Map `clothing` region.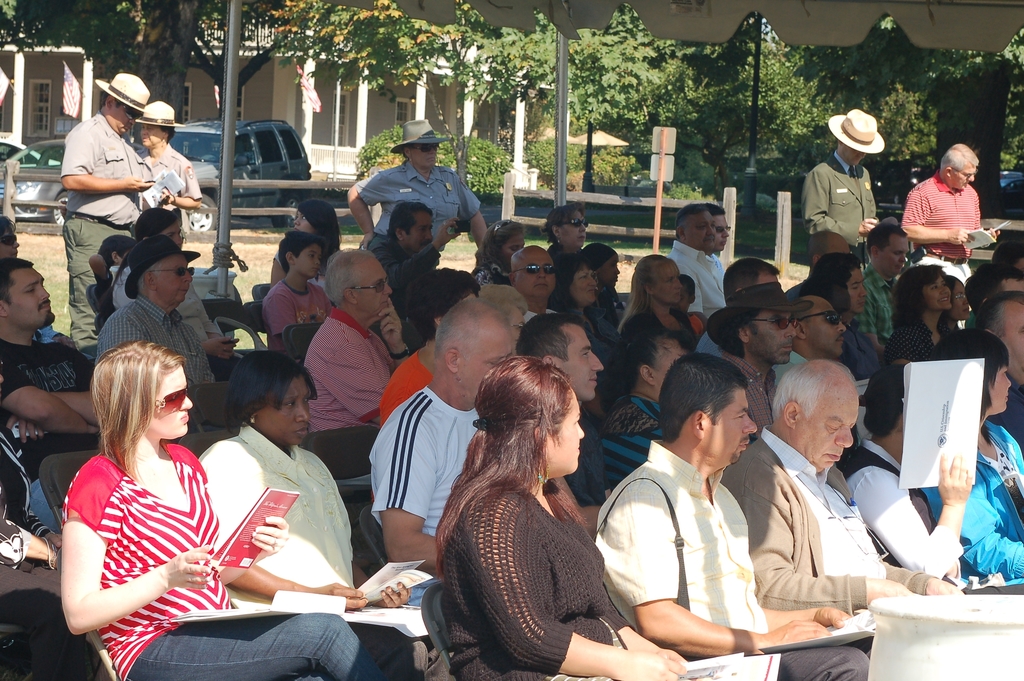
Mapped to (x1=87, y1=277, x2=115, y2=331).
